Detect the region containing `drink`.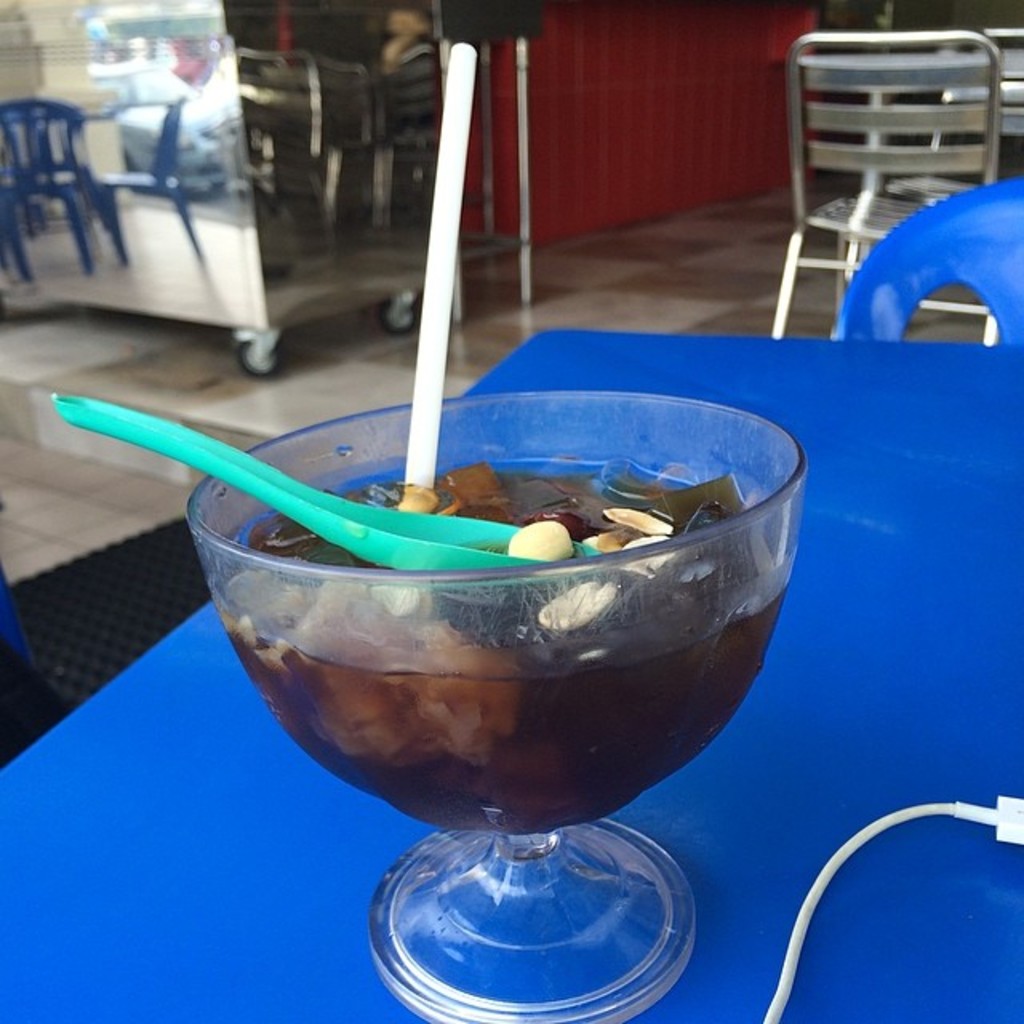
(x1=214, y1=446, x2=789, y2=829).
